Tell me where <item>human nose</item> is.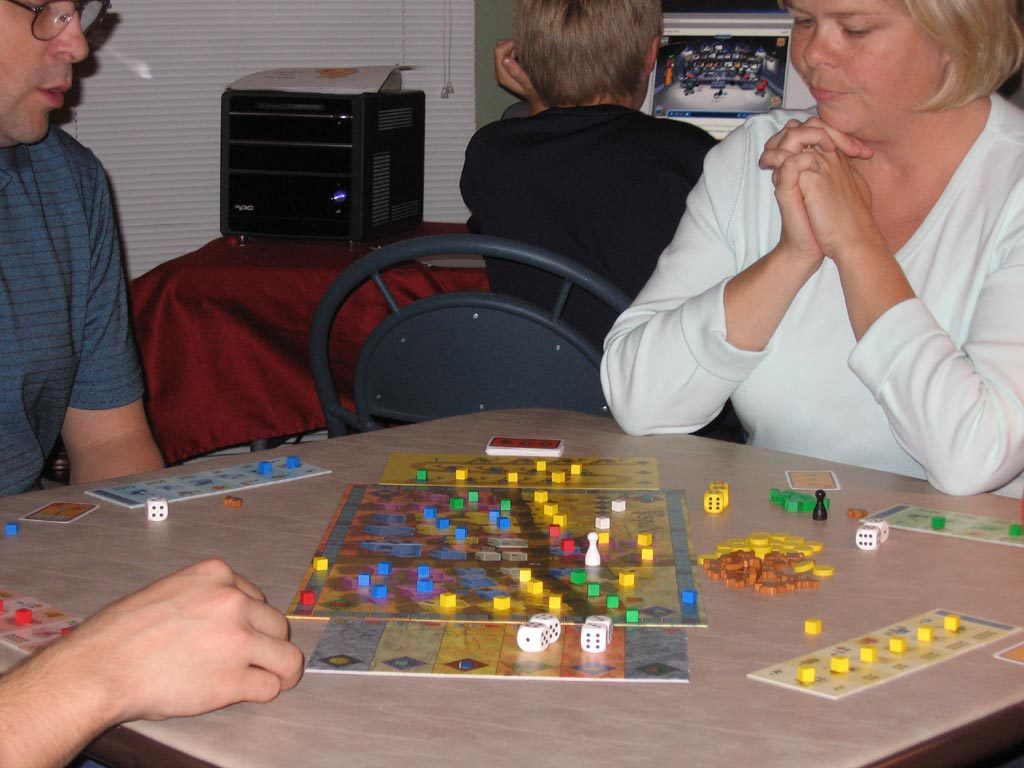
<item>human nose</item> is at x1=45, y1=8, x2=86, y2=69.
